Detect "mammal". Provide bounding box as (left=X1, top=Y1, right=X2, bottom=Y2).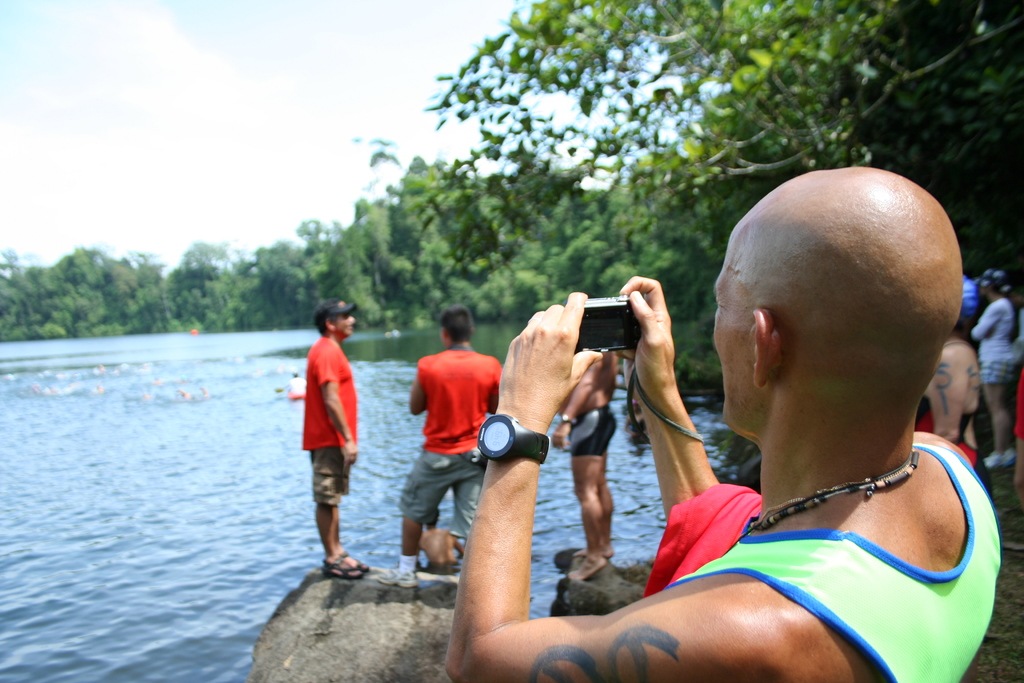
(left=550, top=349, right=621, bottom=580).
